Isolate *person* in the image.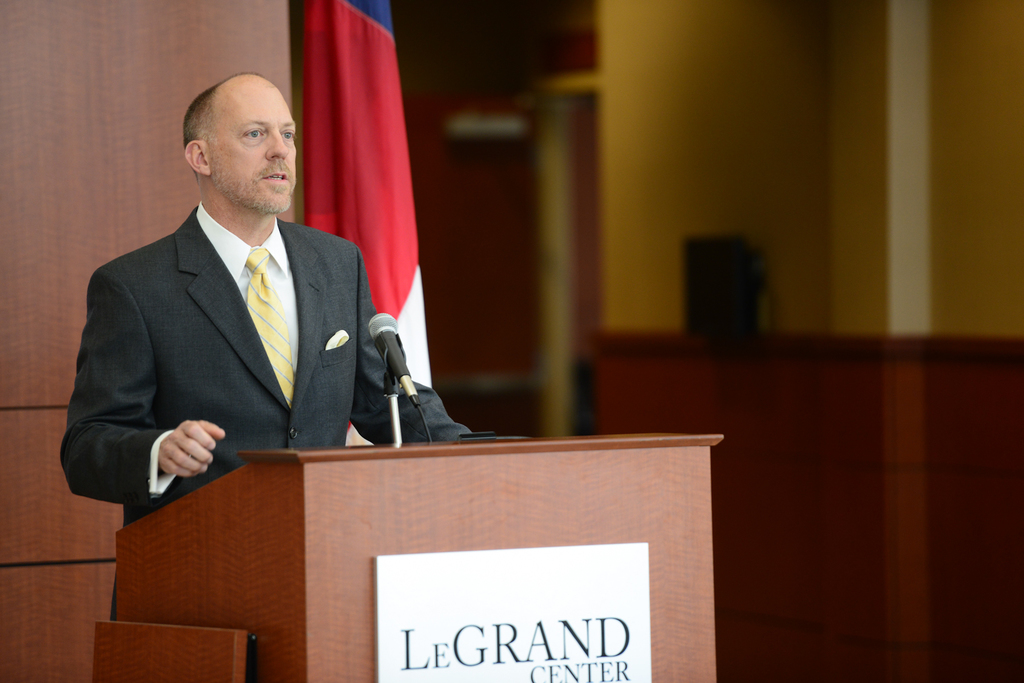
Isolated region: 56 75 484 621.
